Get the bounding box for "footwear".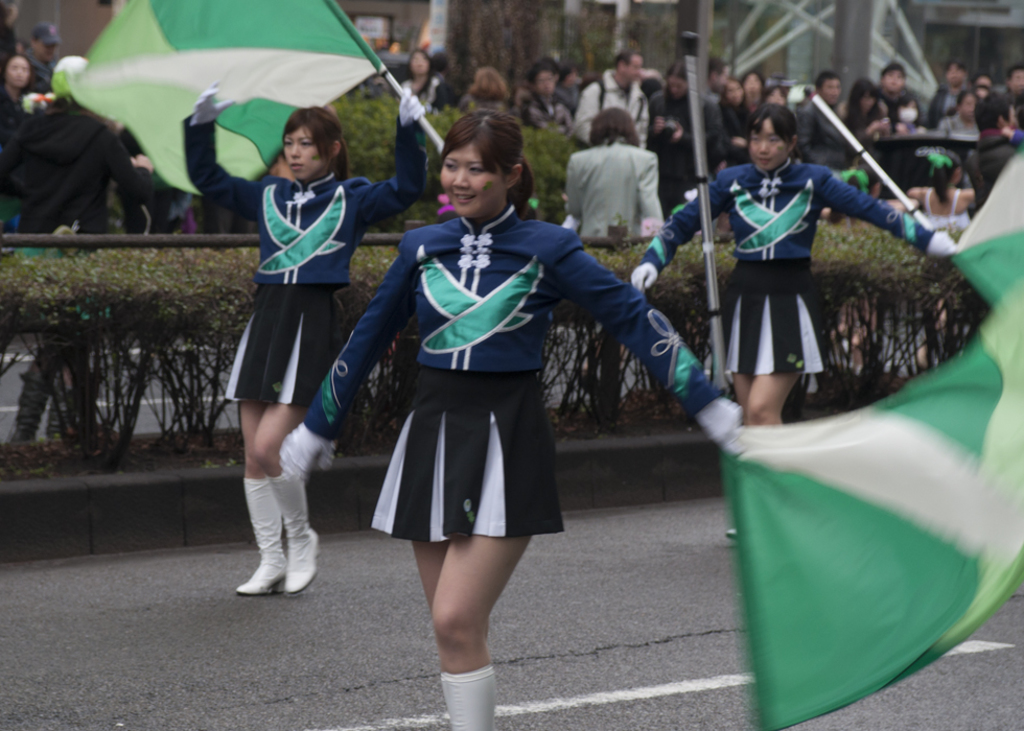
bbox=[232, 567, 289, 596].
